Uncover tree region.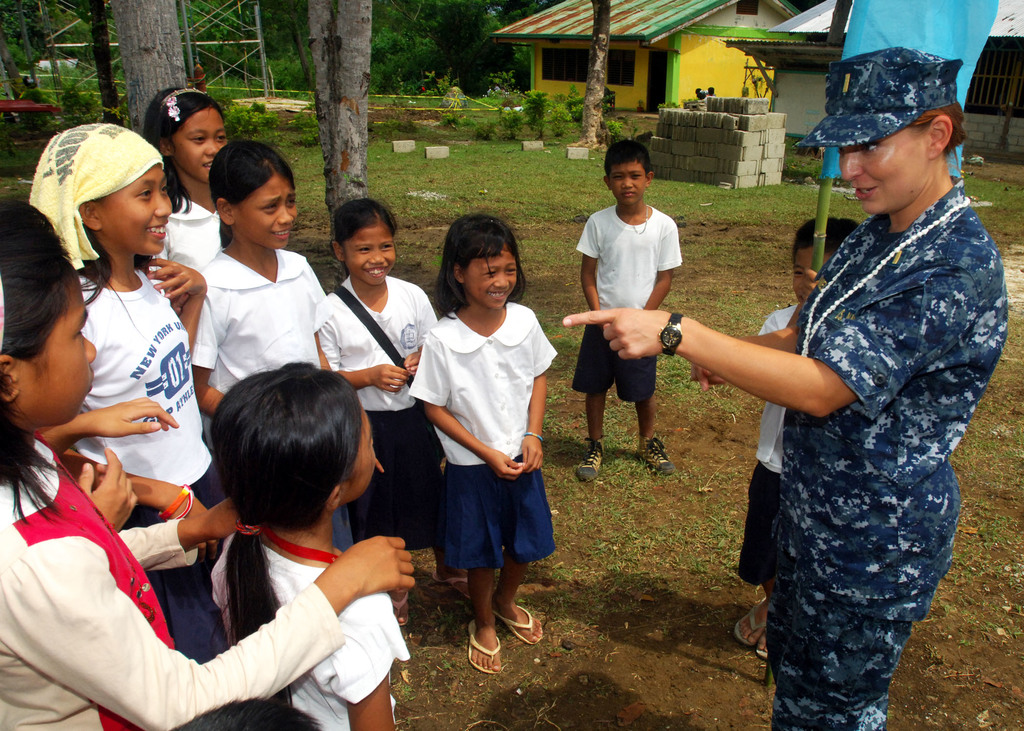
Uncovered: 566/0/612/154.
